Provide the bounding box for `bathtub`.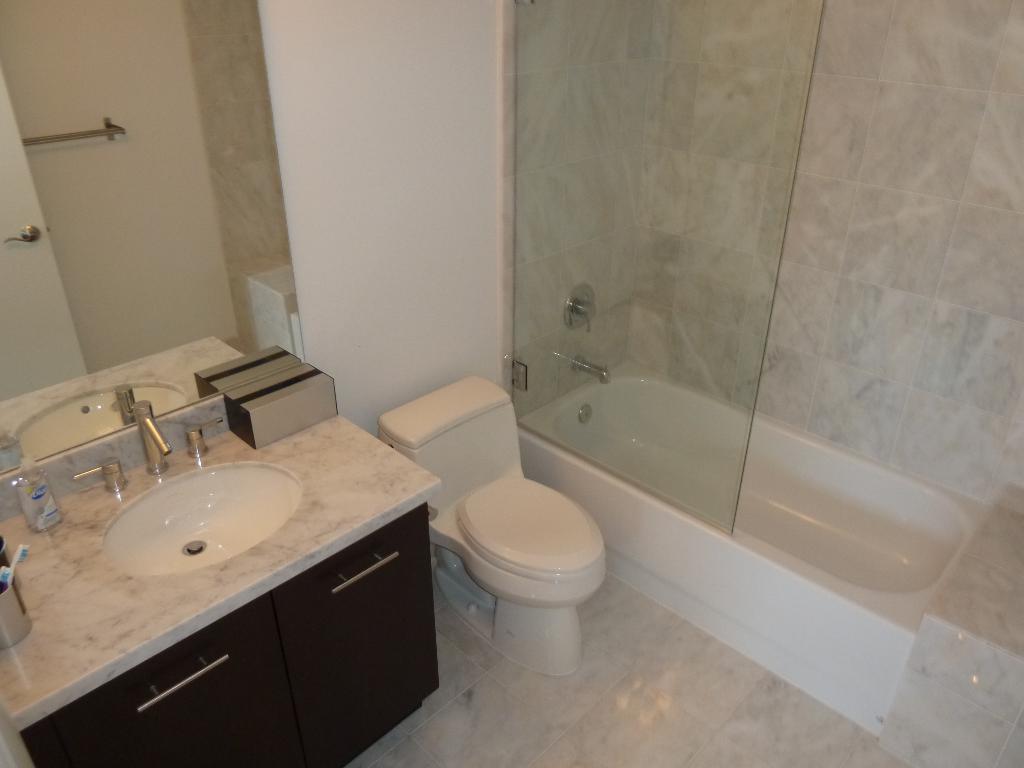
517/359/987/739.
